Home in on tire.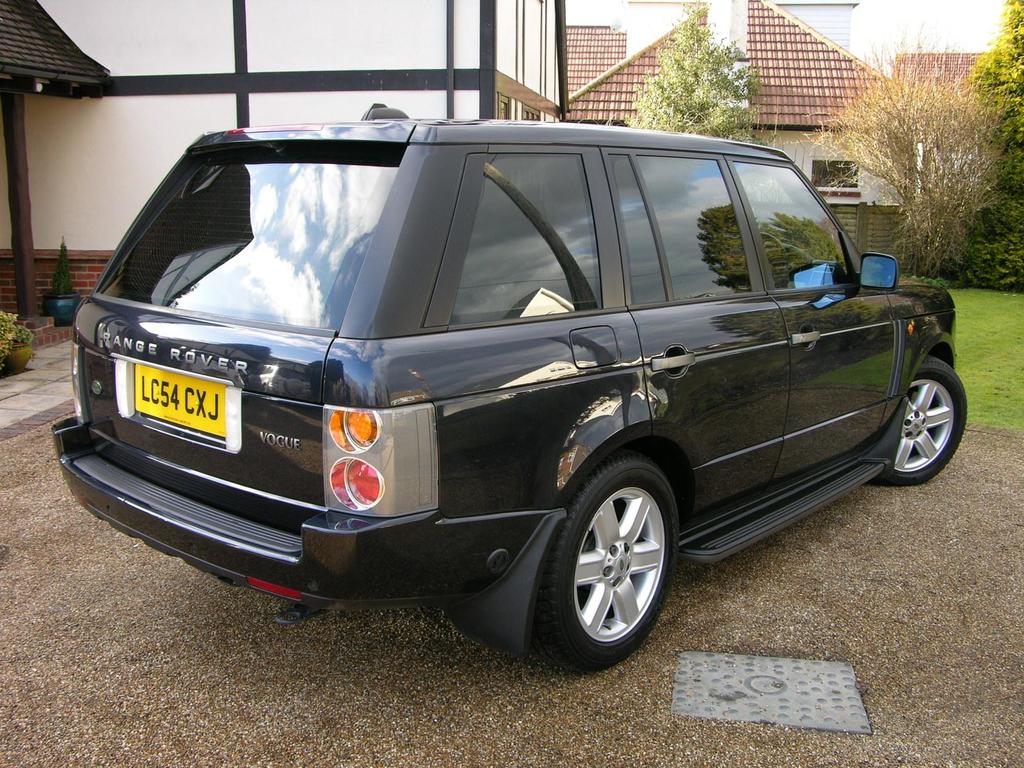
Homed in at box=[874, 360, 965, 482].
